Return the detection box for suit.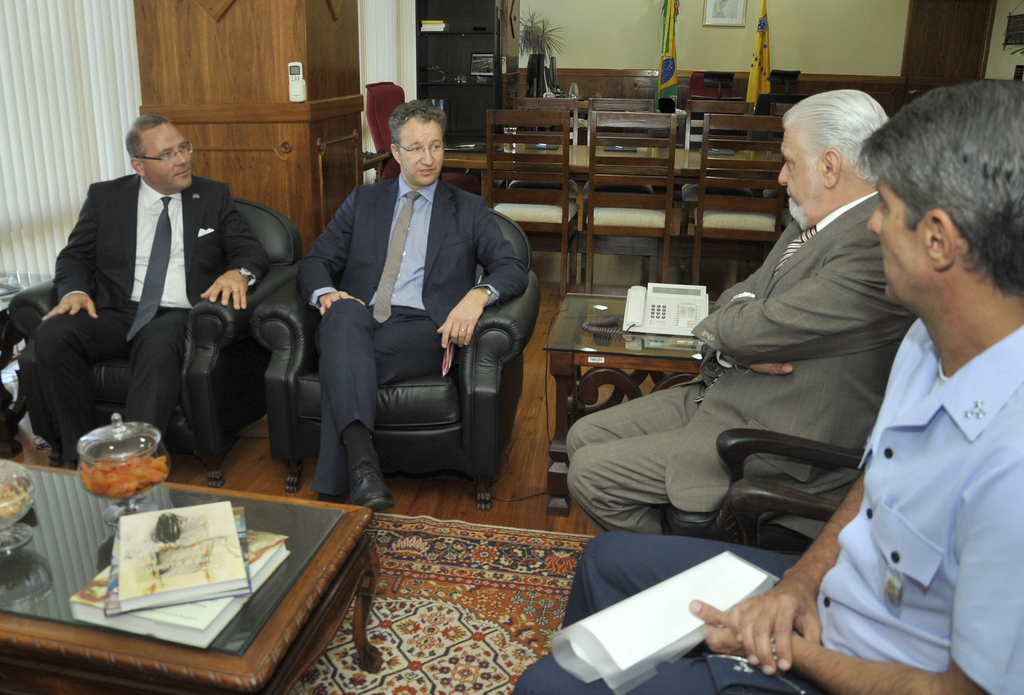
detection(38, 107, 270, 481).
